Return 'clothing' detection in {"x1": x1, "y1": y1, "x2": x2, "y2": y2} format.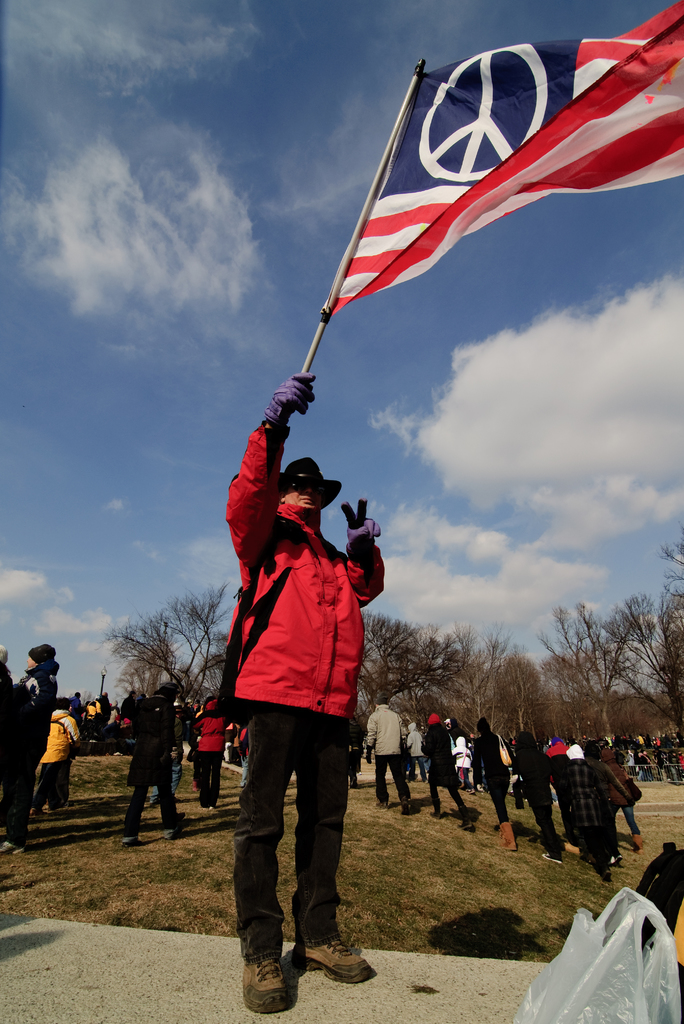
{"x1": 23, "y1": 669, "x2": 52, "y2": 781}.
